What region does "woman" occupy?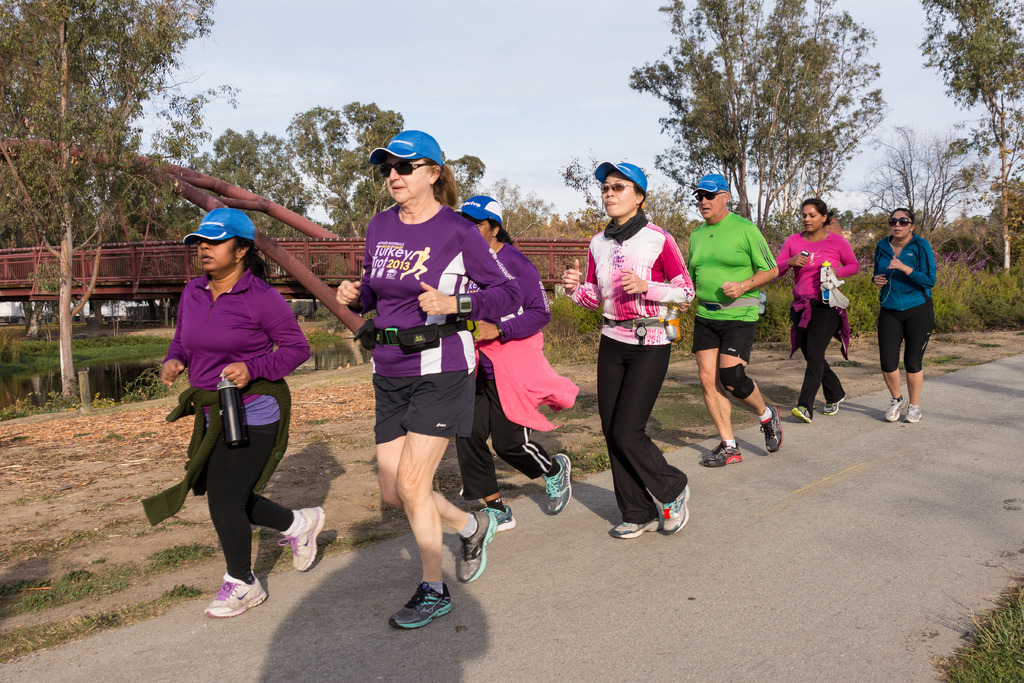
bbox=(766, 195, 865, 429).
